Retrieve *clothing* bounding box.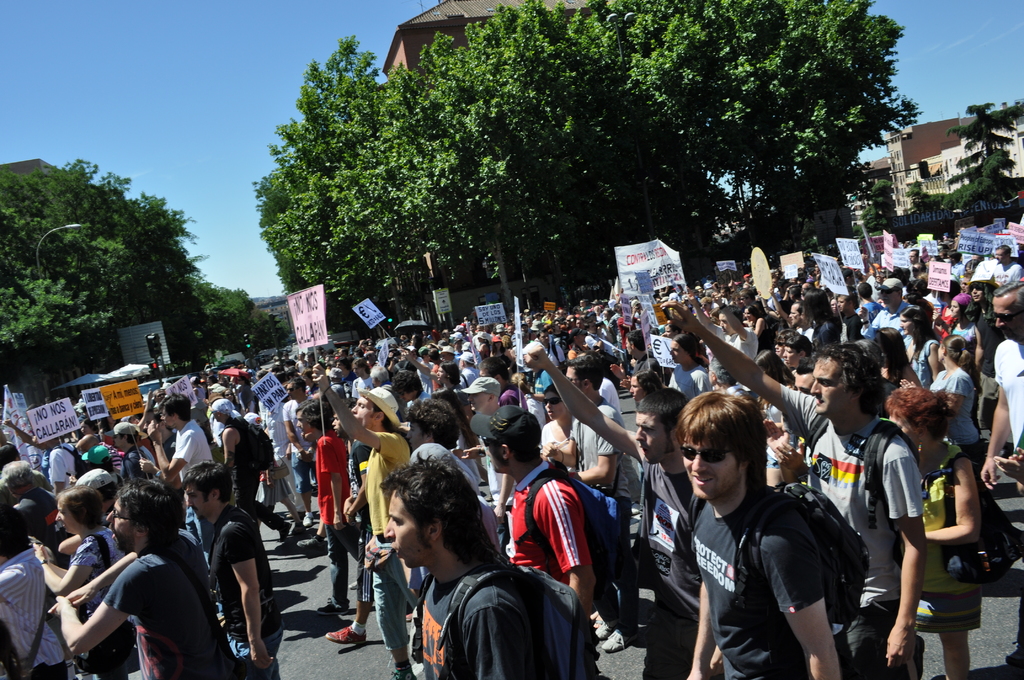
Bounding box: rect(212, 511, 281, 679).
